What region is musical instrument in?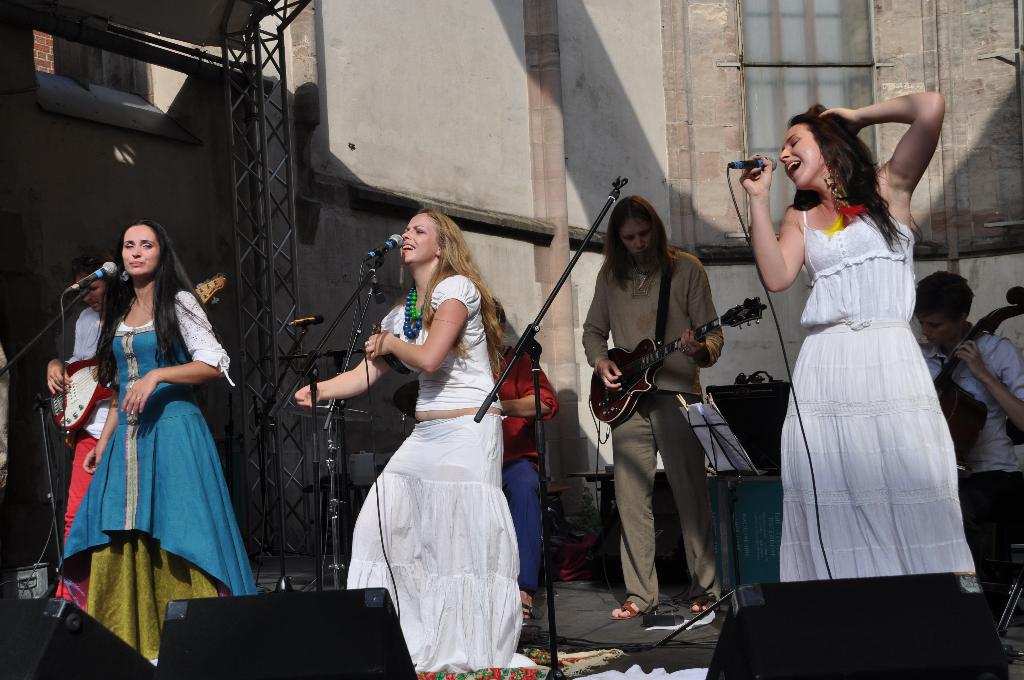
region(45, 271, 228, 439).
